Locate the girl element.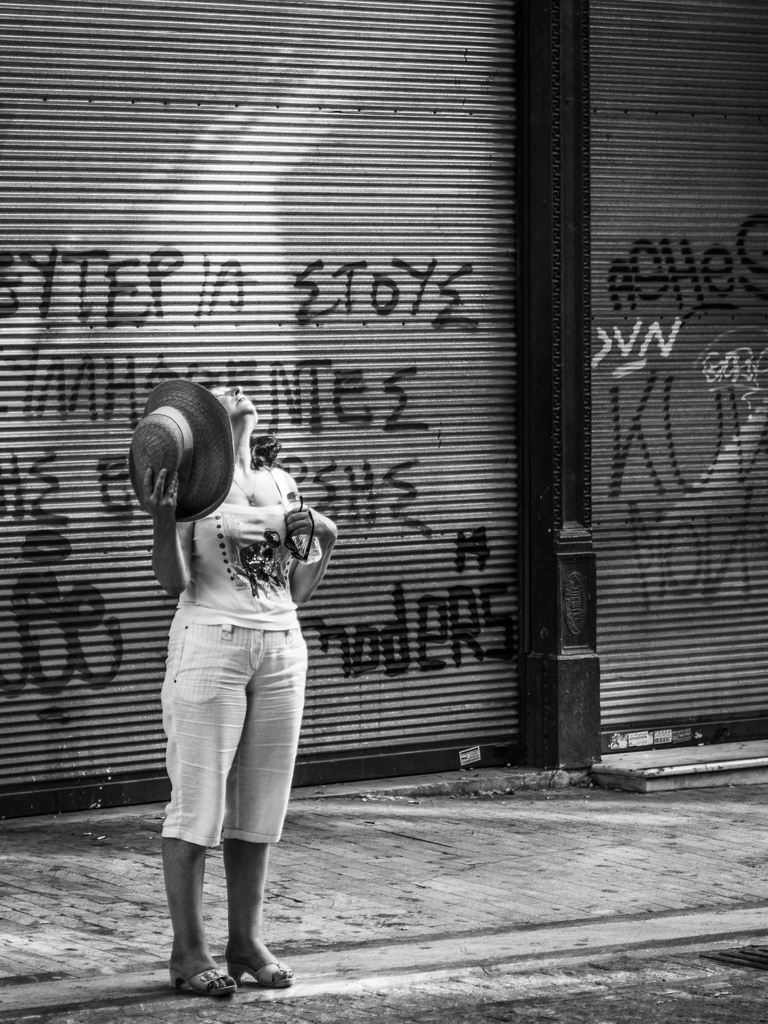
Element bbox: (134, 371, 353, 1000).
